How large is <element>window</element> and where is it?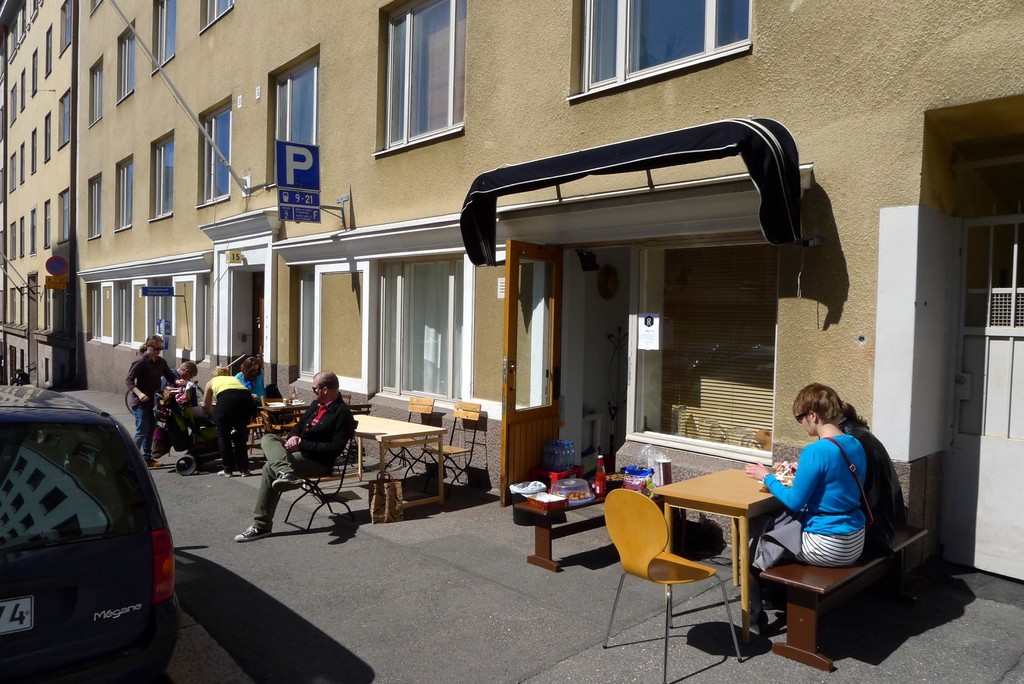
Bounding box: x1=58, y1=0, x2=73, y2=53.
